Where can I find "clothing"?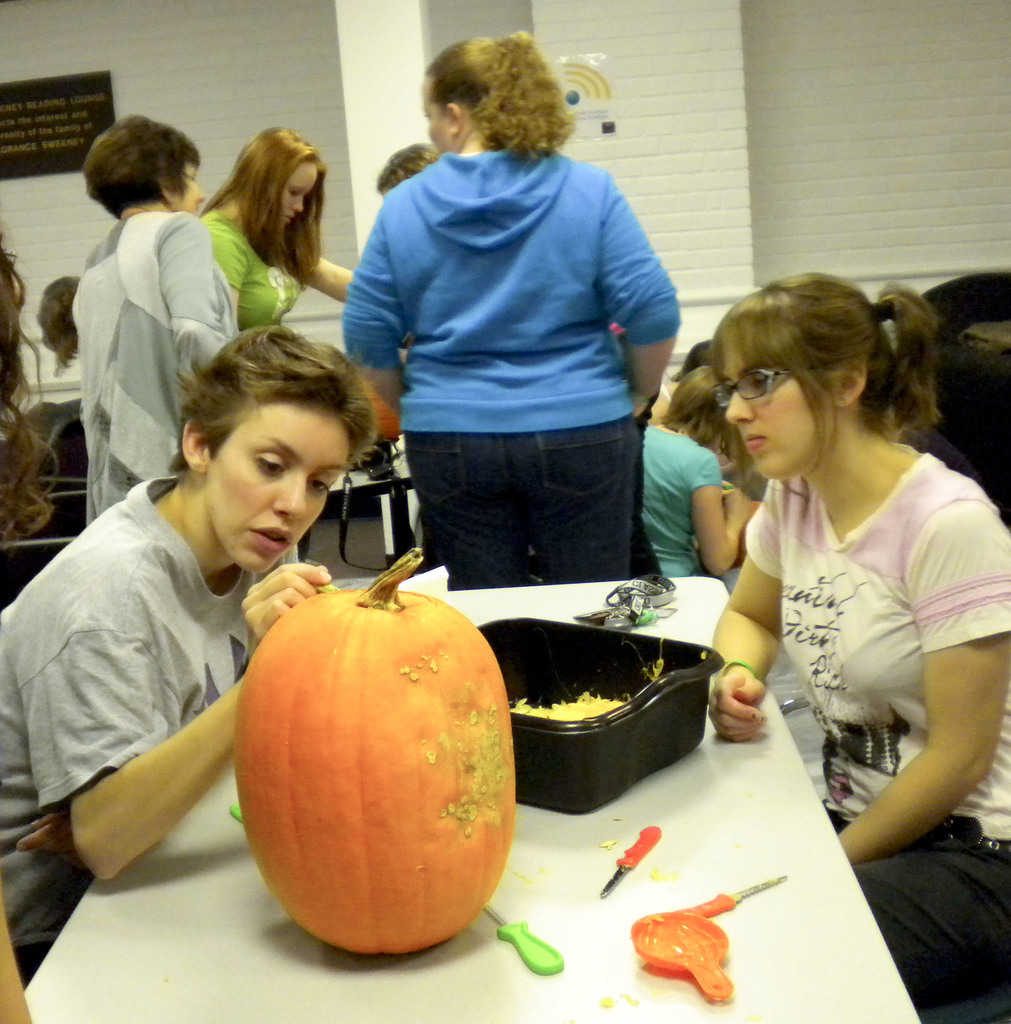
You can find it at crop(337, 155, 675, 580).
